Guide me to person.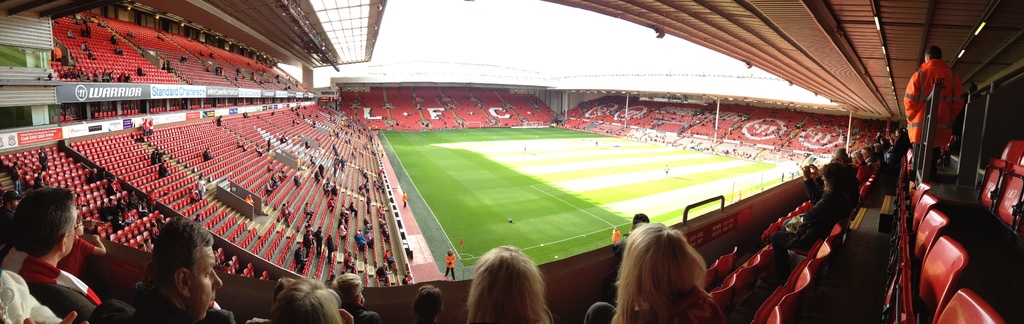
Guidance: bbox=(445, 249, 458, 278).
